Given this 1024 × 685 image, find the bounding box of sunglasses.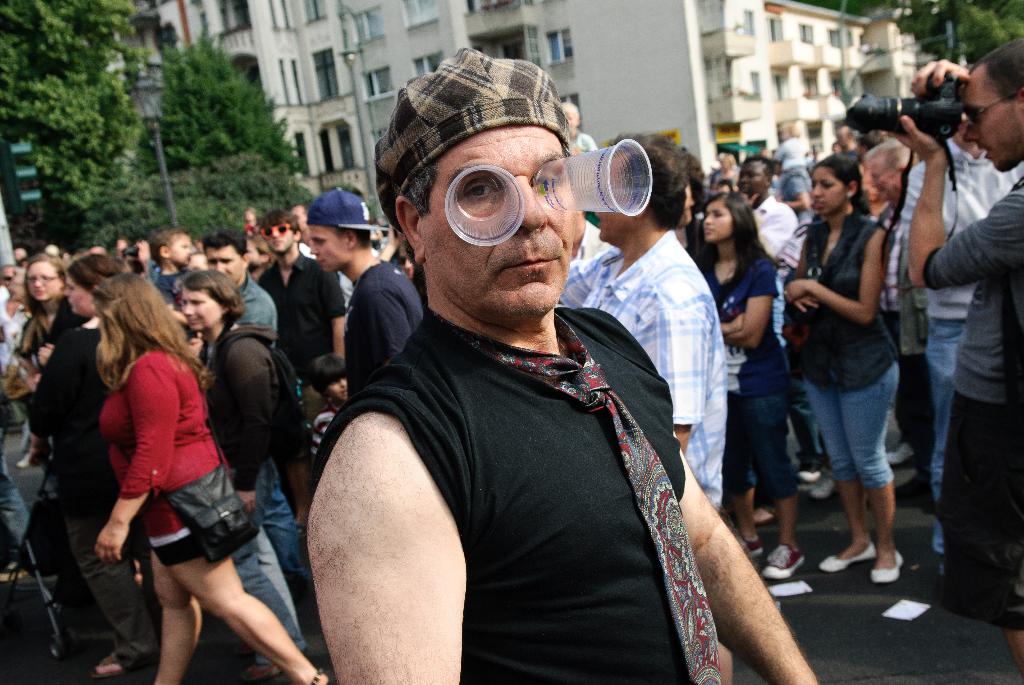
(965,95,1018,127).
